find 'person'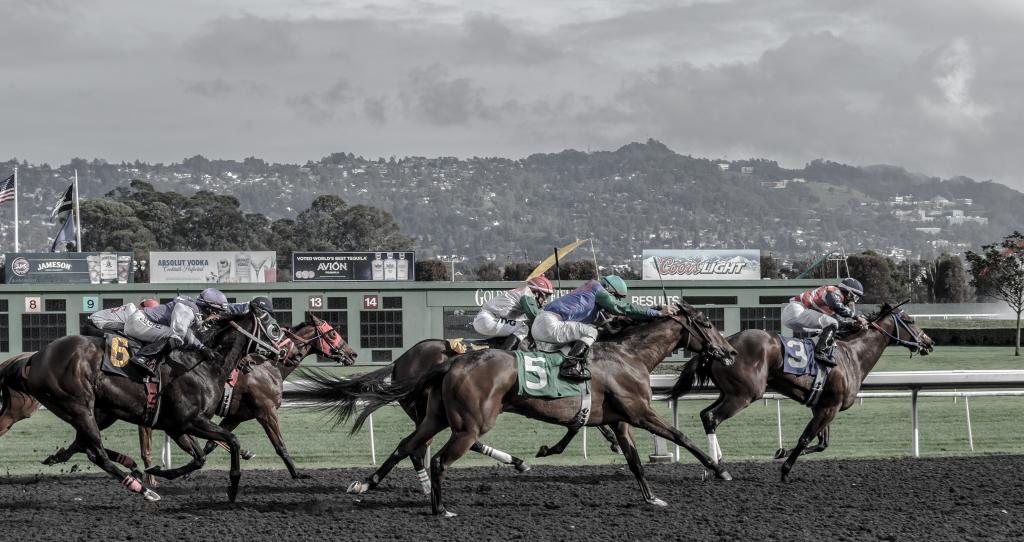
{"left": 74, "top": 297, "right": 159, "bottom": 338}
